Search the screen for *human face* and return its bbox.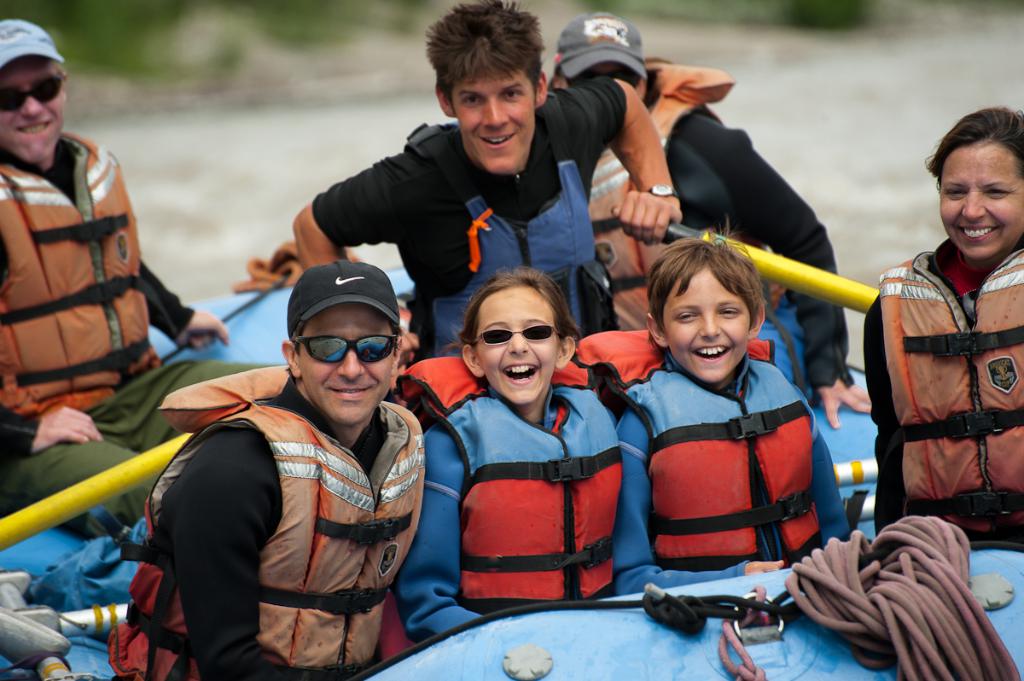
Found: (left=480, top=293, right=556, bottom=409).
